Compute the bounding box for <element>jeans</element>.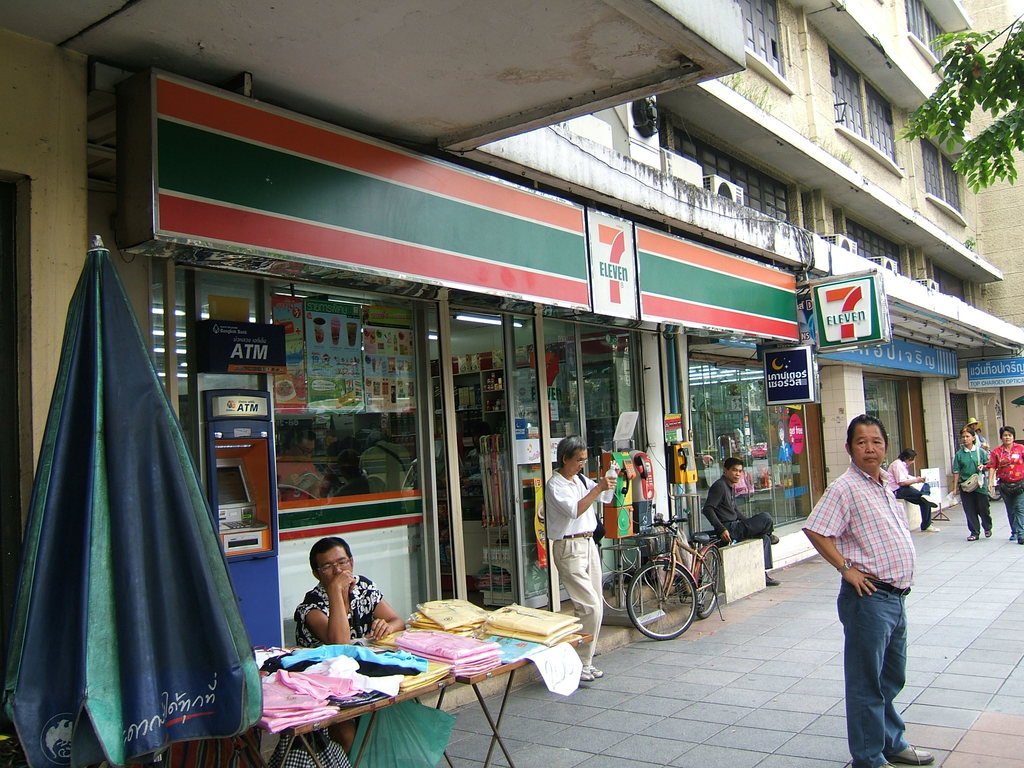
[1000,479,1023,537].
